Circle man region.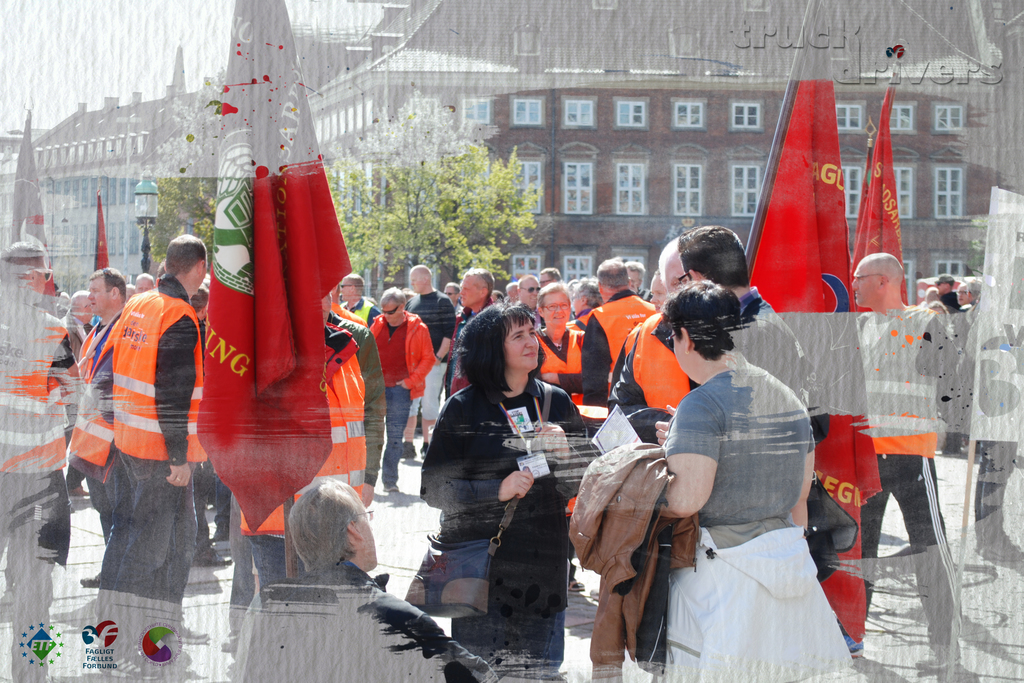
Region: (676,216,820,413).
